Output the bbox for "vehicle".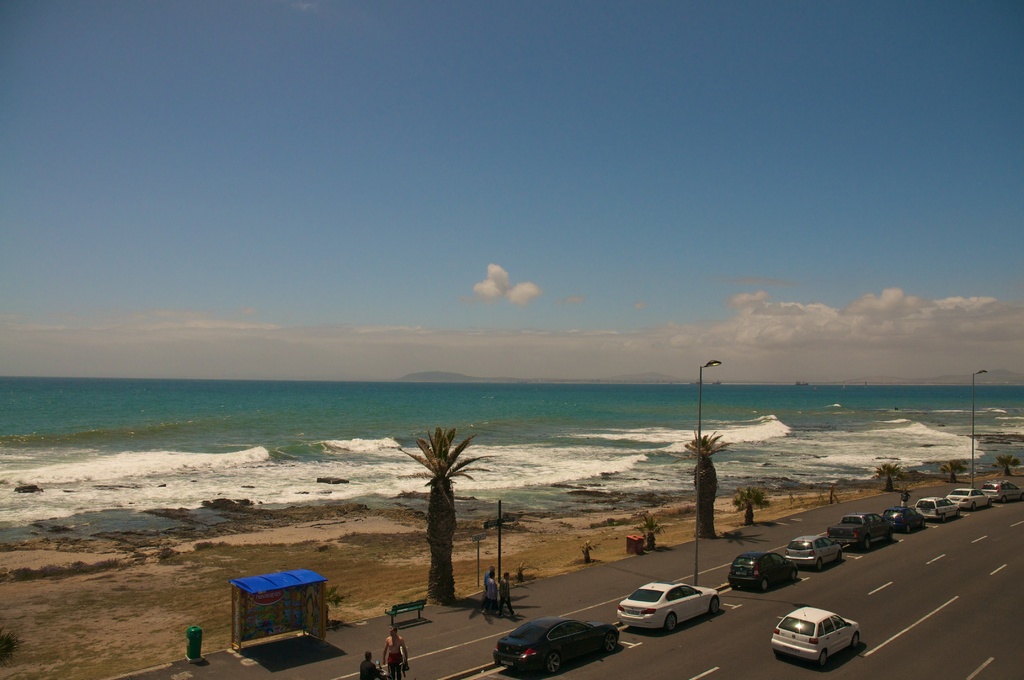
detection(785, 534, 847, 573).
